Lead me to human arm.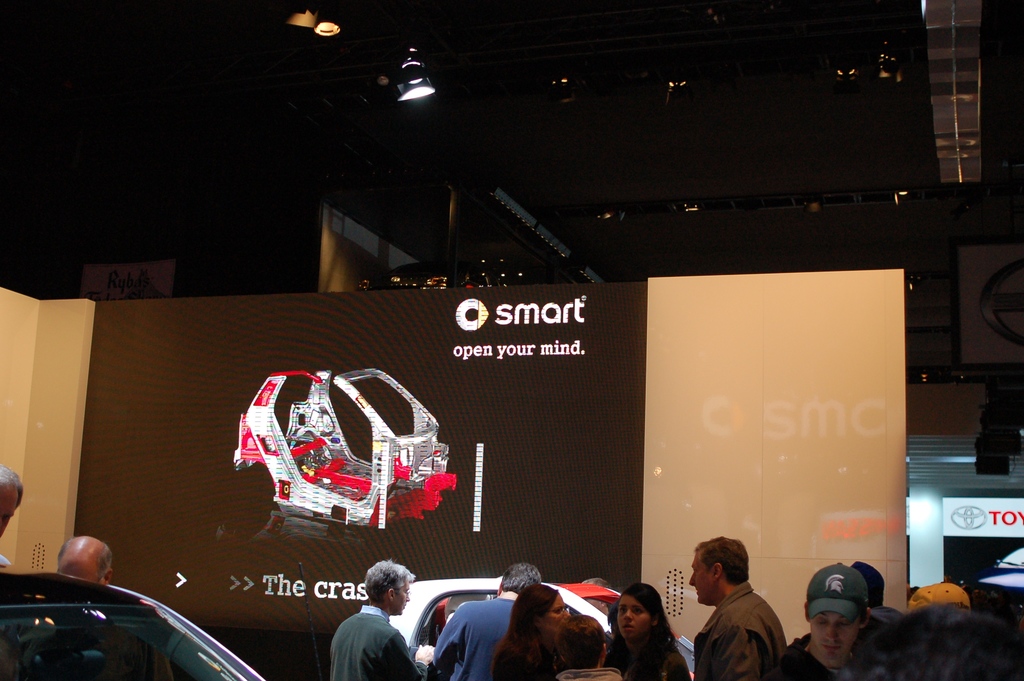
Lead to {"x1": 377, "y1": 640, "x2": 435, "y2": 679}.
